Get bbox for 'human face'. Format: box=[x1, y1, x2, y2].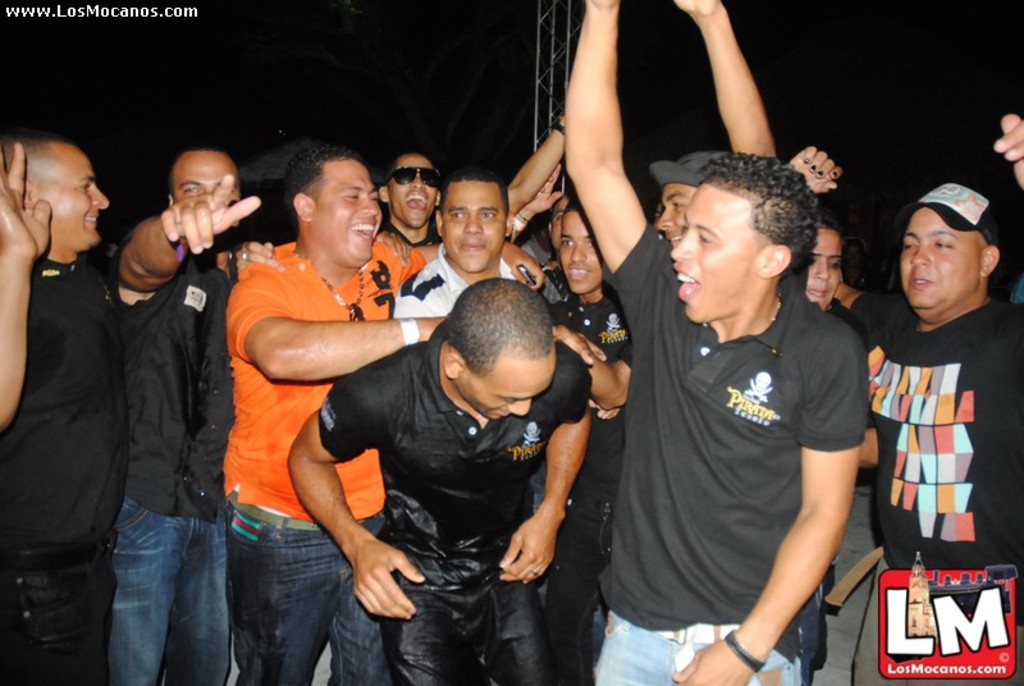
box=[676, 186, 756, 323].
